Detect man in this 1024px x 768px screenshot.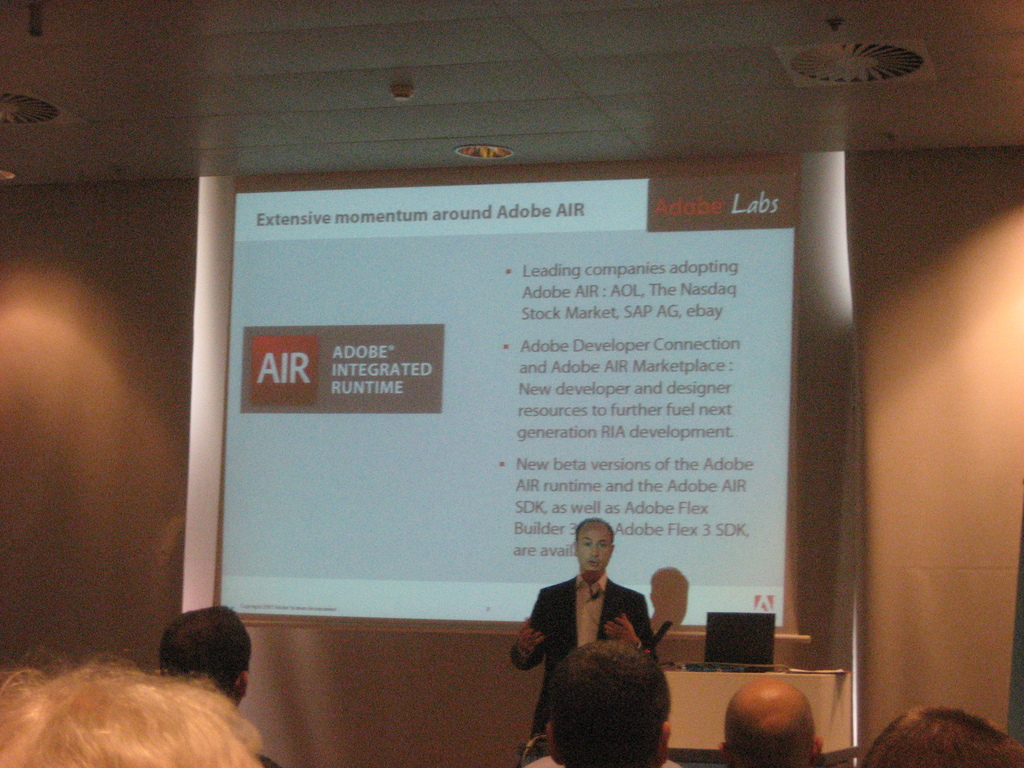
Detection: [left=501, top=522, right=676, bottom=750].
